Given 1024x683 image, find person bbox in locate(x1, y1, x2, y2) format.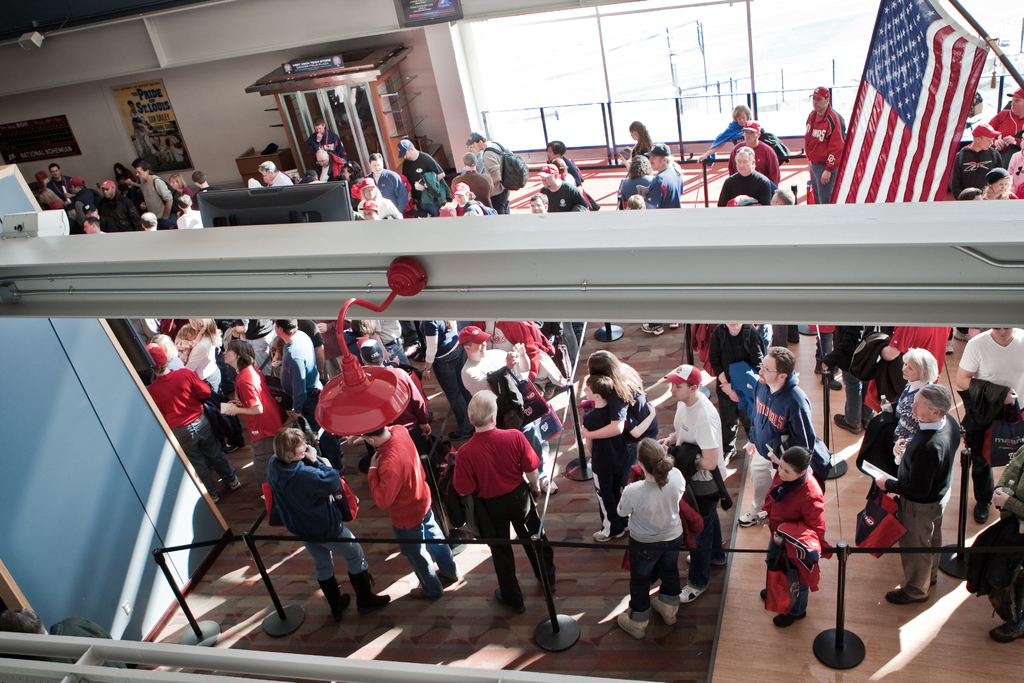
locate(554, 149, 577, 179).
